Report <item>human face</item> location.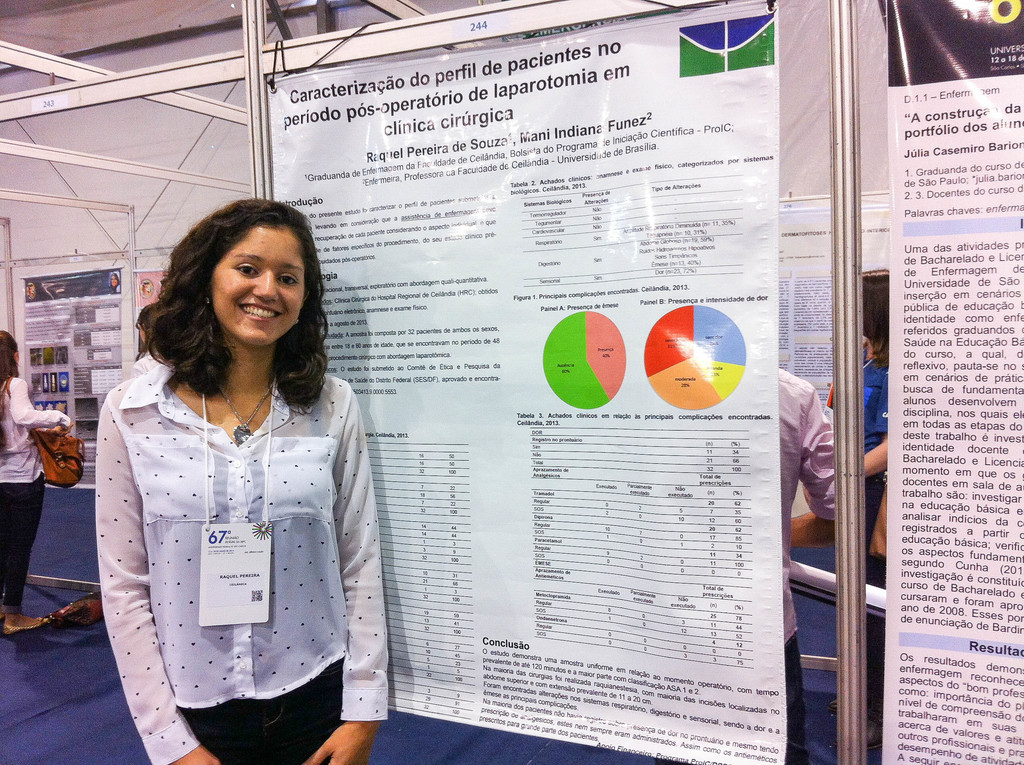
Report: detection(214, 225, 307, 345).
